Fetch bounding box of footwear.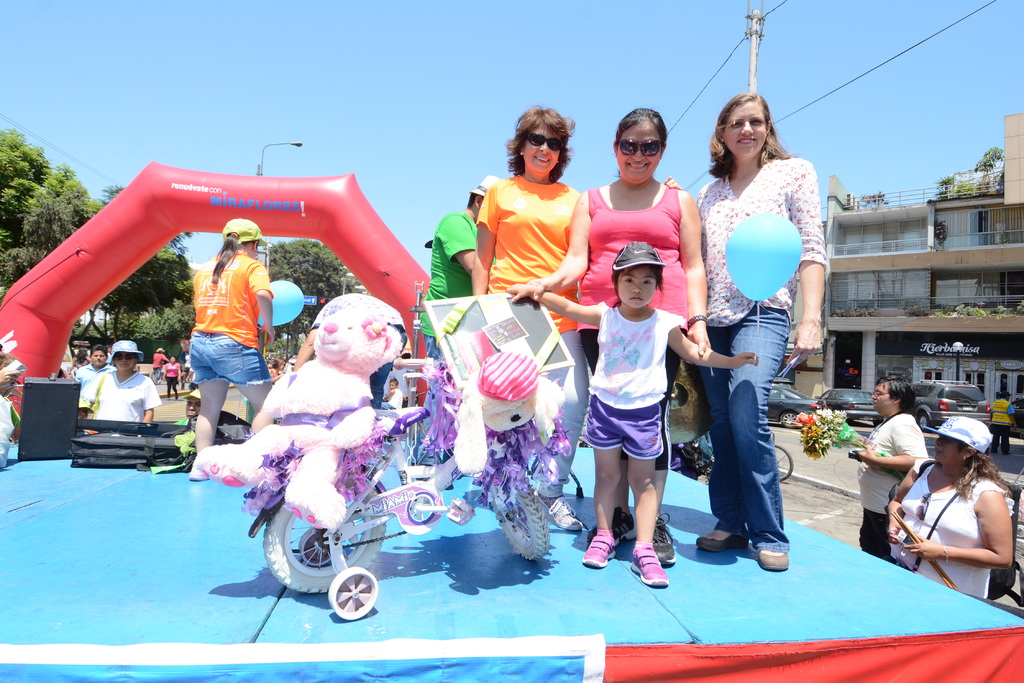
Bbox: <box>634,542,664,587</box>.
